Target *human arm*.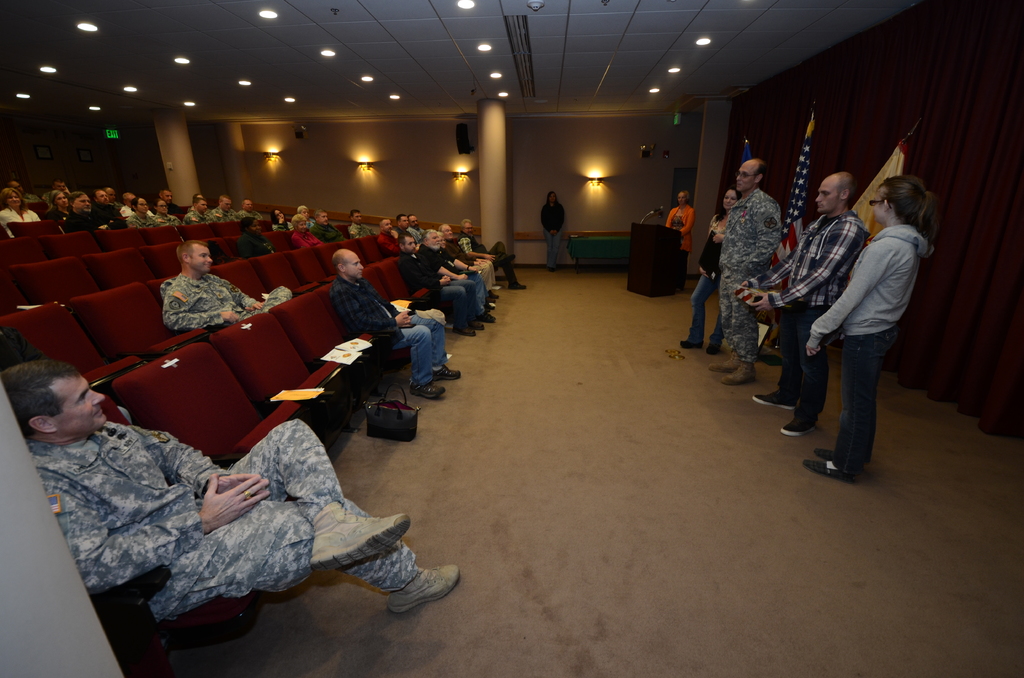
Target region: (407,254,445,293).
